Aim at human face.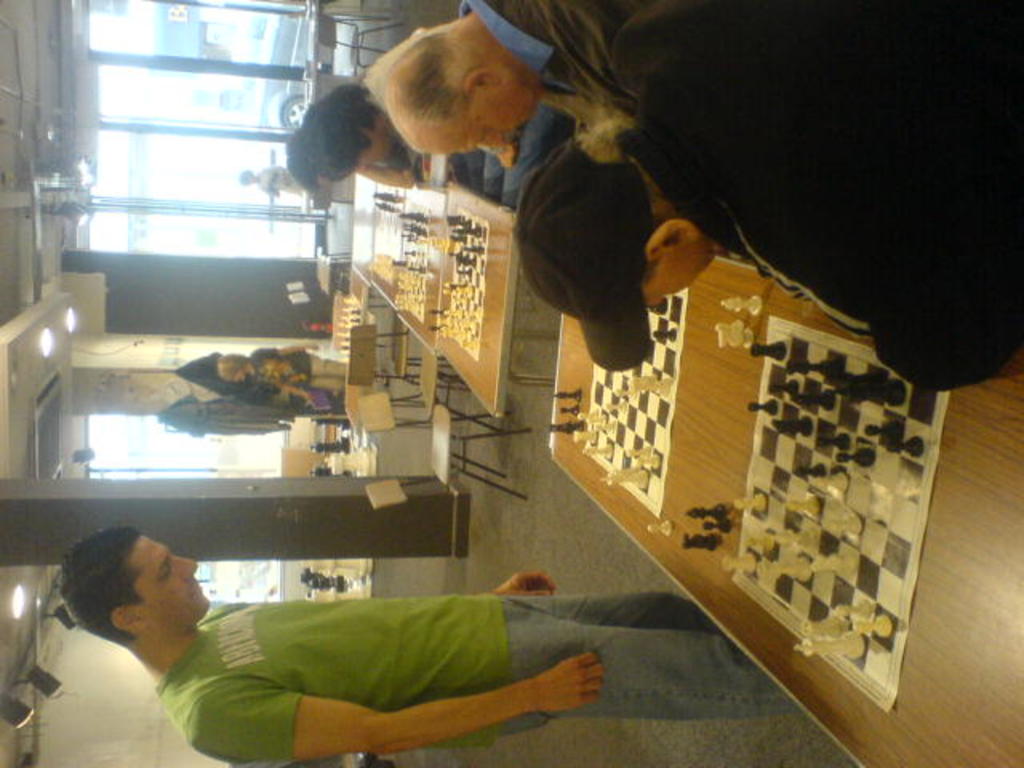
Aimed at x1=406, y1=88, x2=538, y2=154.
